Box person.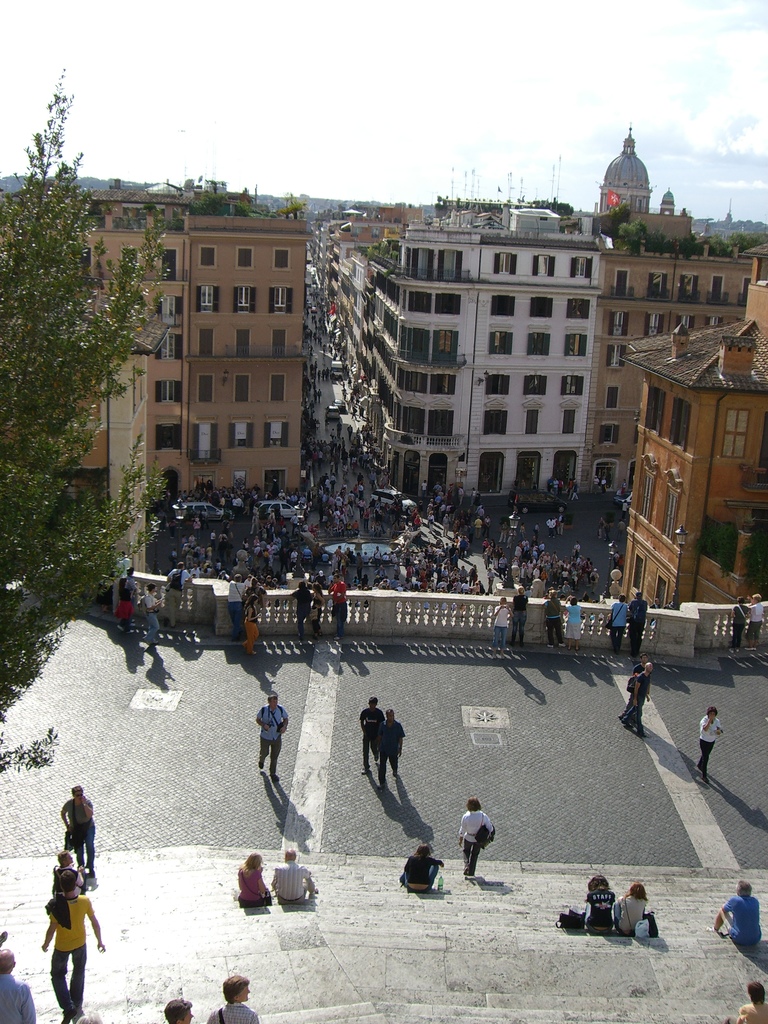
left=733, top=598, right=749, bottom=652.
